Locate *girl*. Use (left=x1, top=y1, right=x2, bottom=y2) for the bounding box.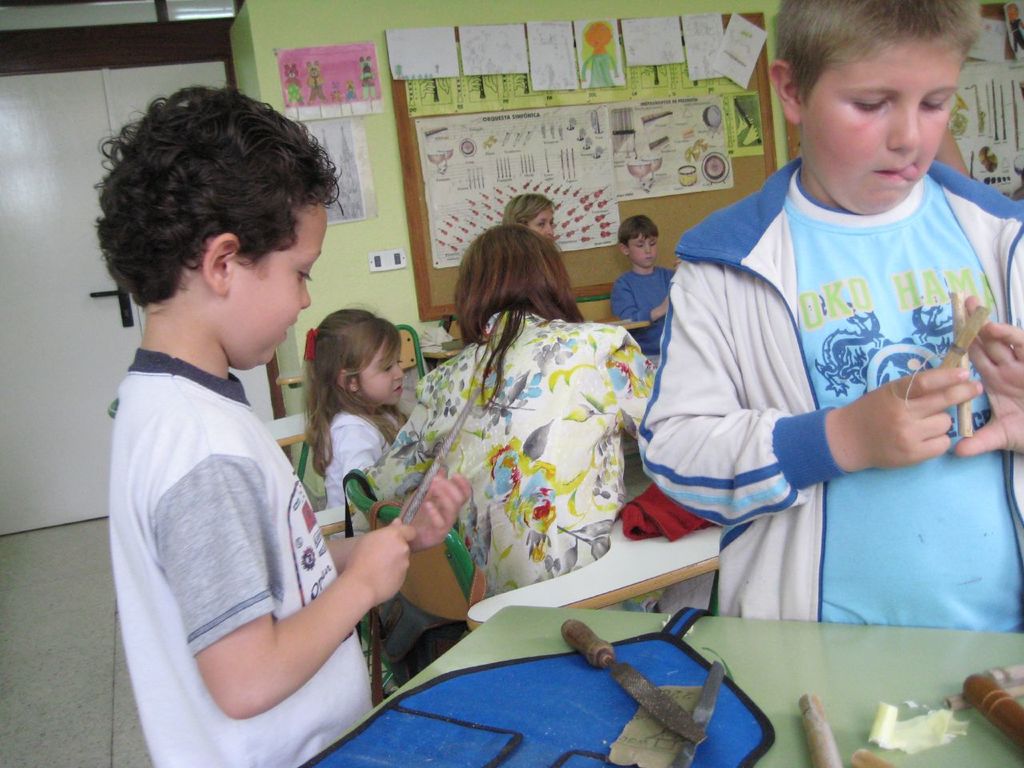
(left=503, top=198, right=552, bottom=239).
